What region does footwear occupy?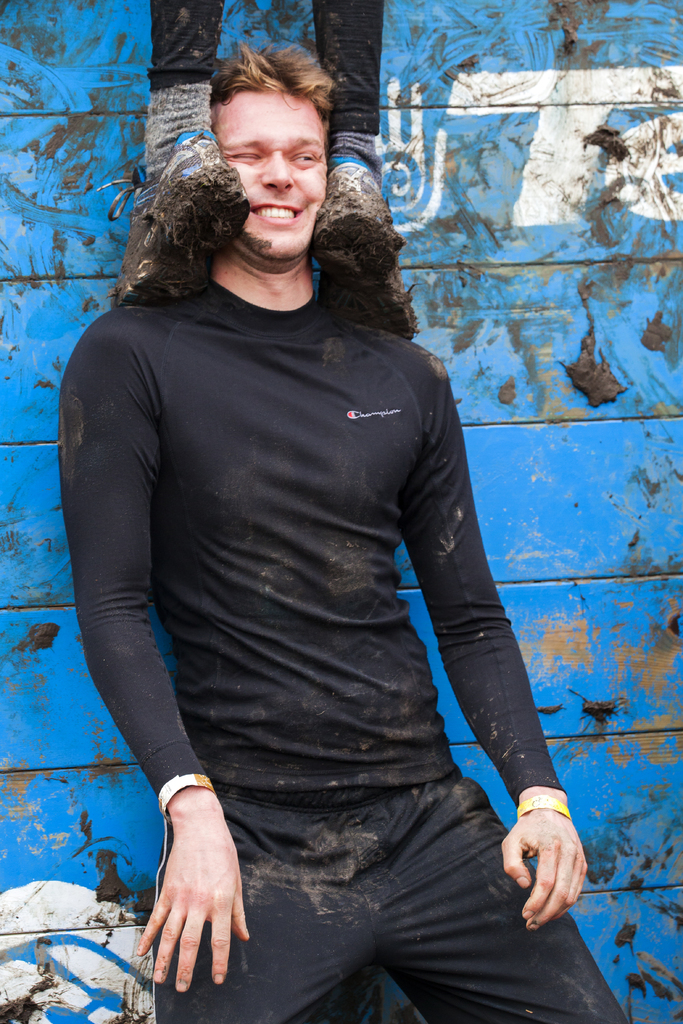
BBox(88, 128, 250, 296).
